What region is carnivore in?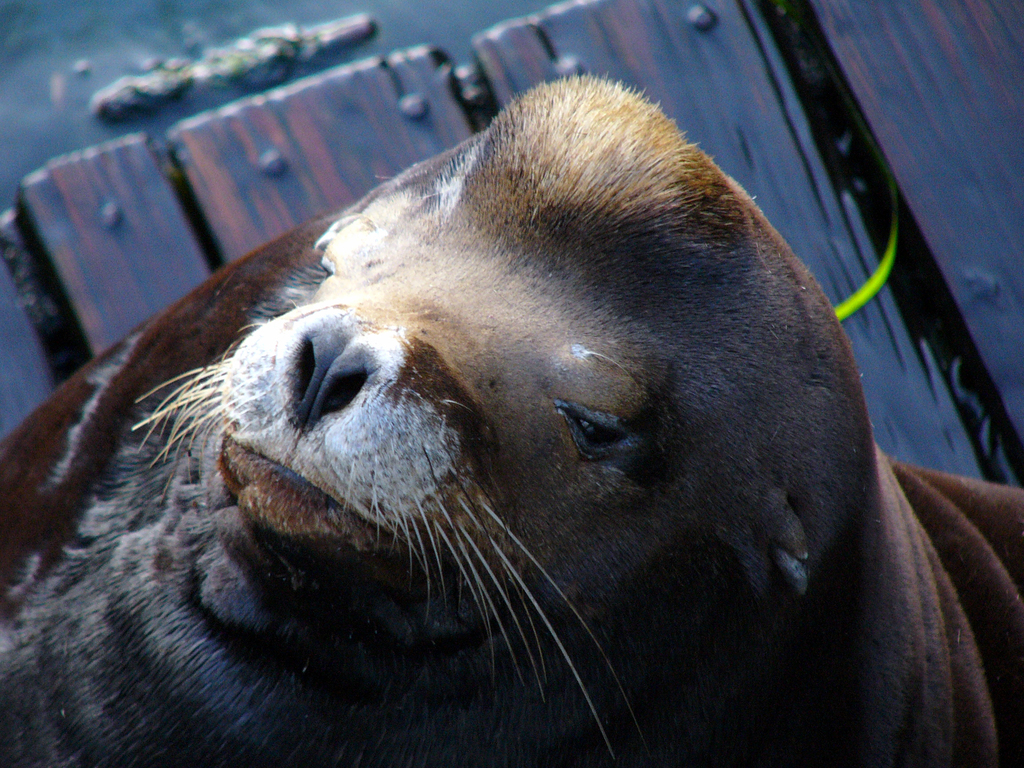
(left=0, top=56, right=996, bottom=767).
